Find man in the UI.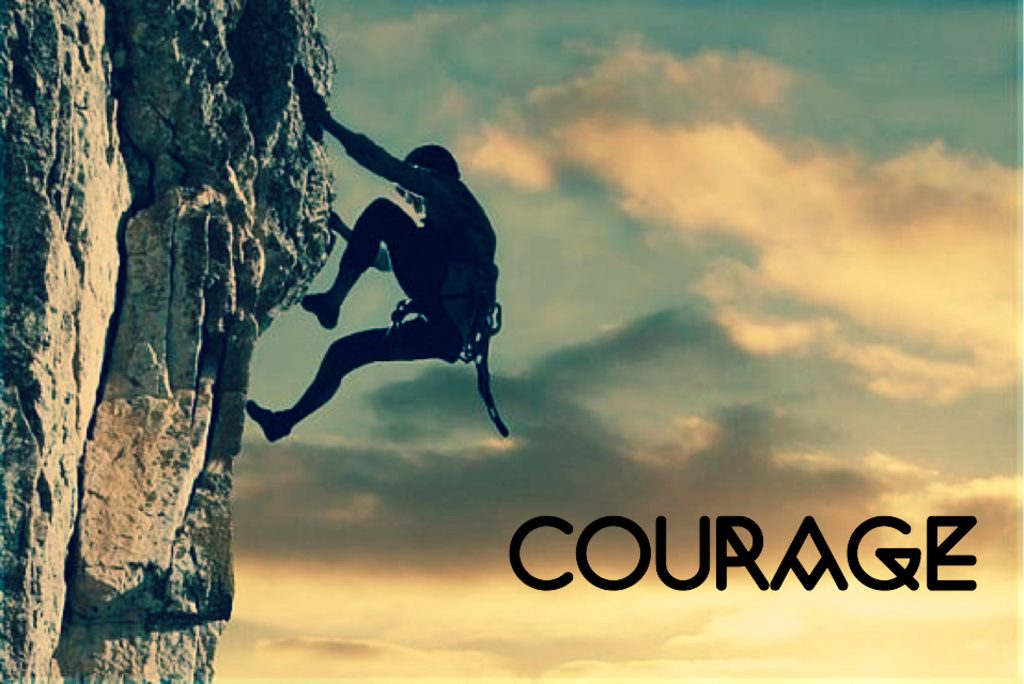
UI element at BBox(244, 103, 526, 513).
